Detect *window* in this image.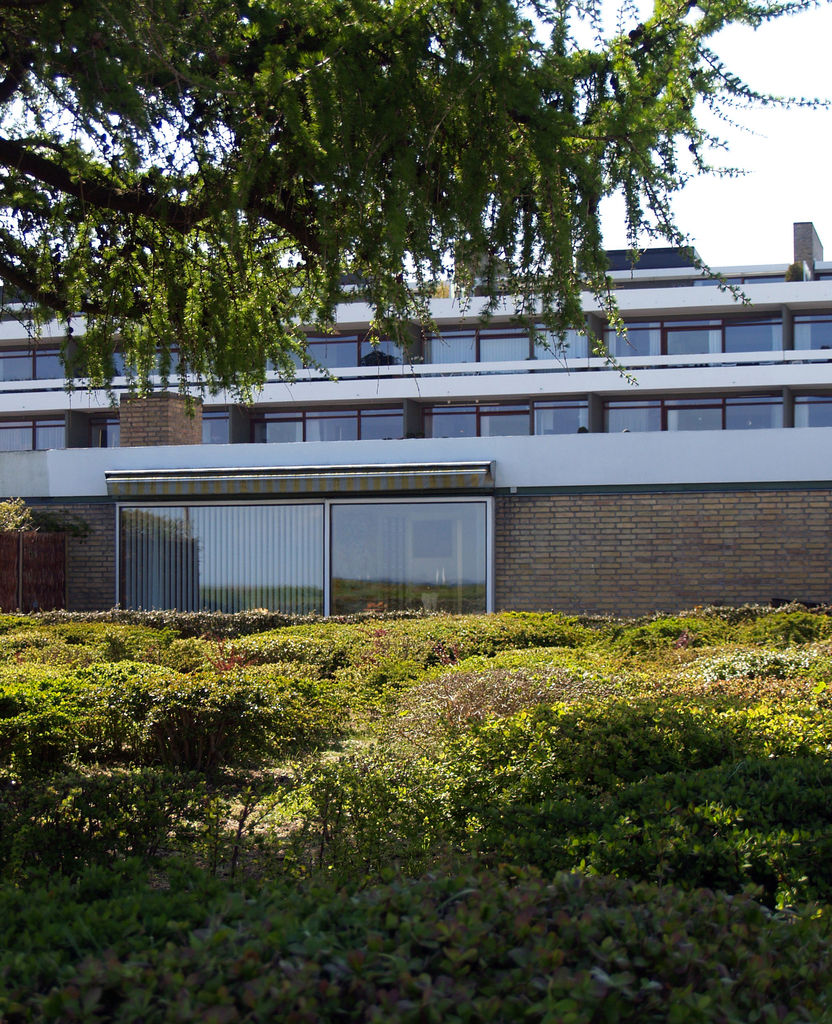
Detection: <bbox>0, 383, 828, 454</bbox>.
